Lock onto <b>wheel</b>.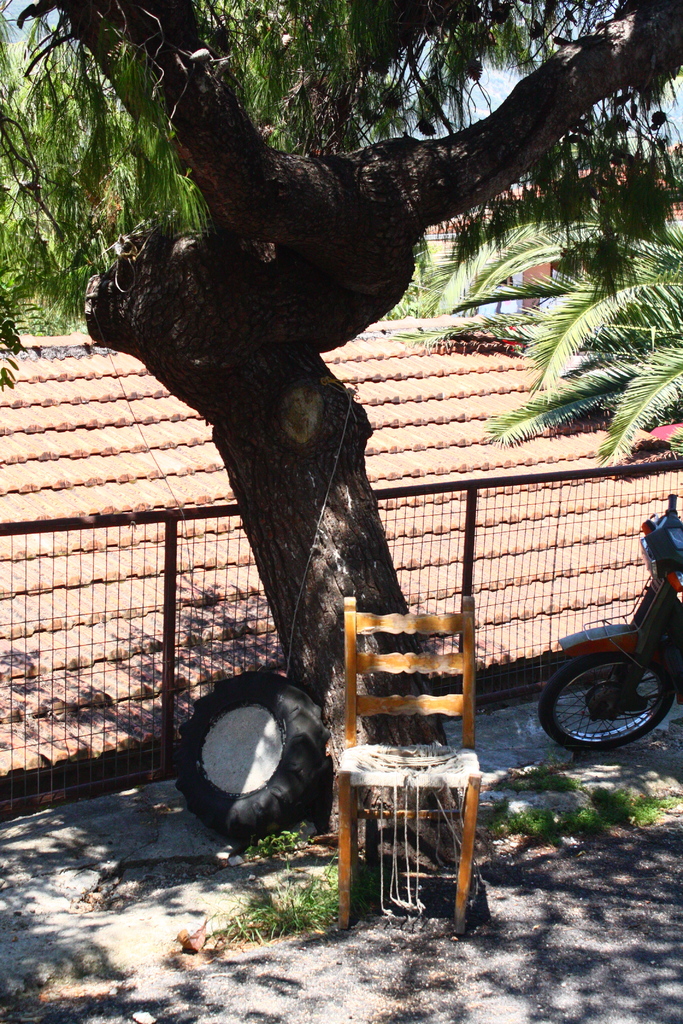
Locked: box(549, 655, 675, 758).
